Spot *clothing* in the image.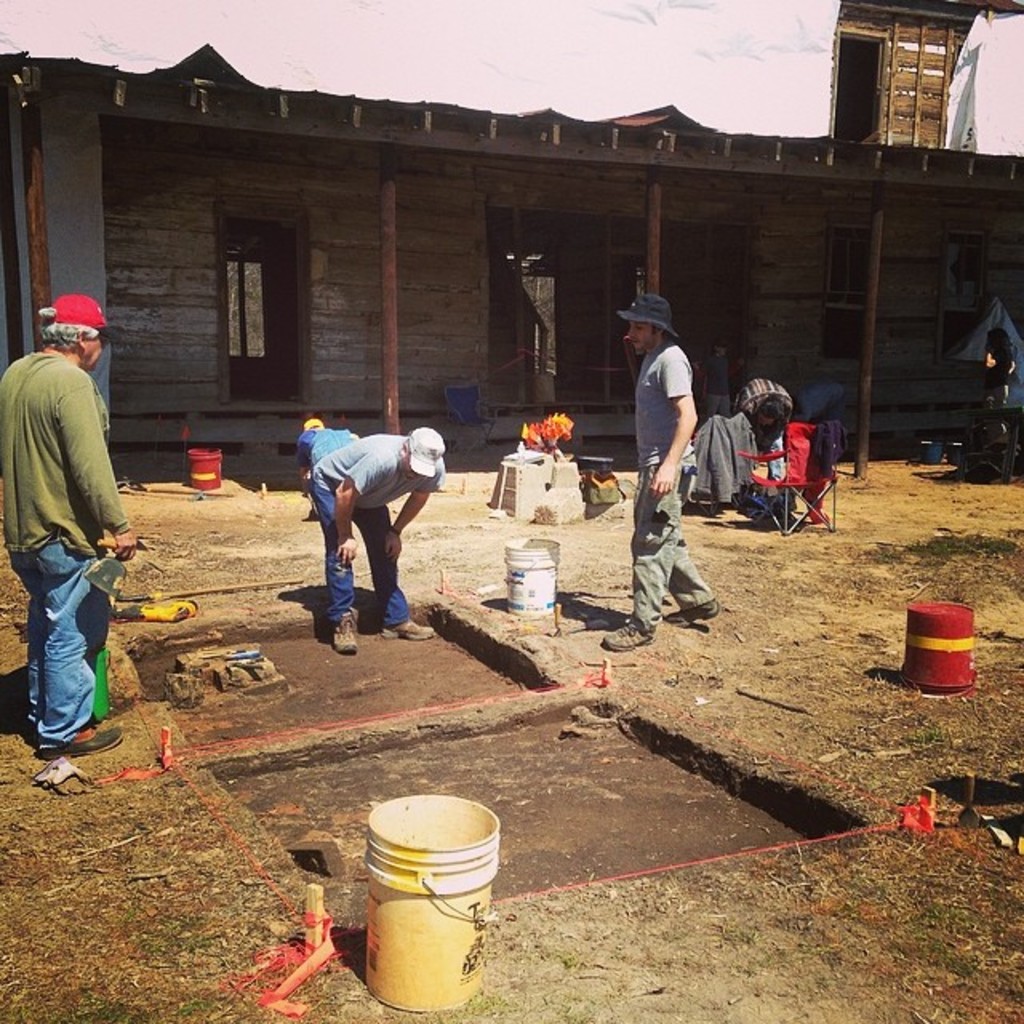
*clothing* found at {"left": 794, "top": 411, "right": 822, "bottom": 474}.
